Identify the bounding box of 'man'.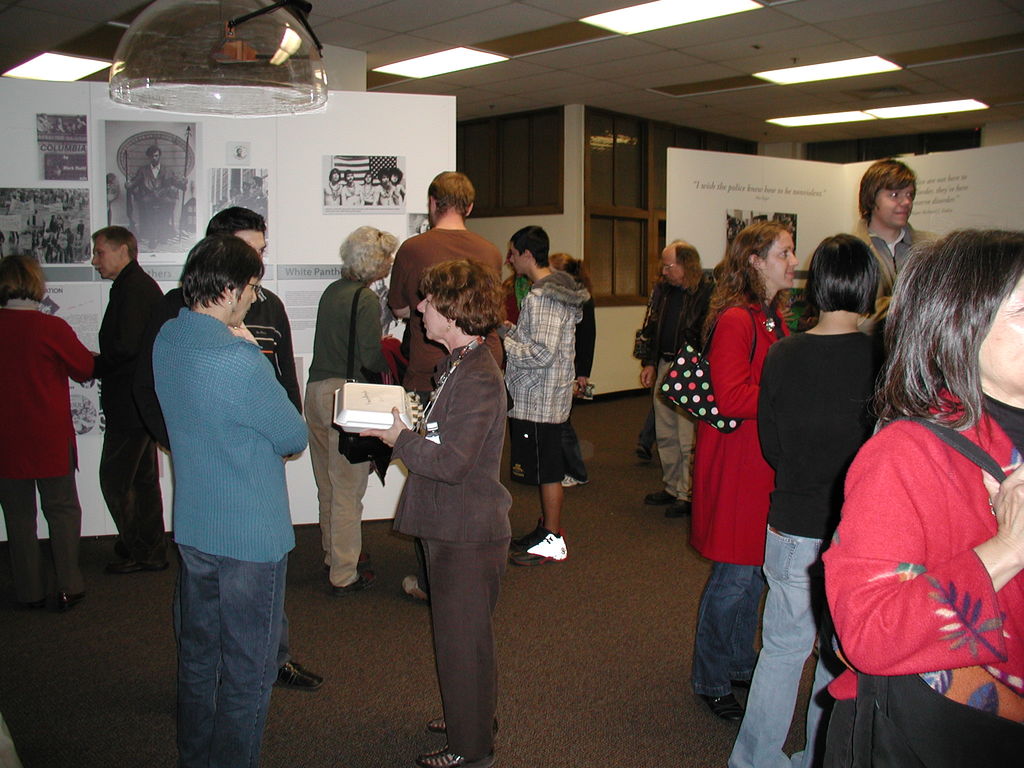
[x1=506, y1=225, x2=591, y2=568].
